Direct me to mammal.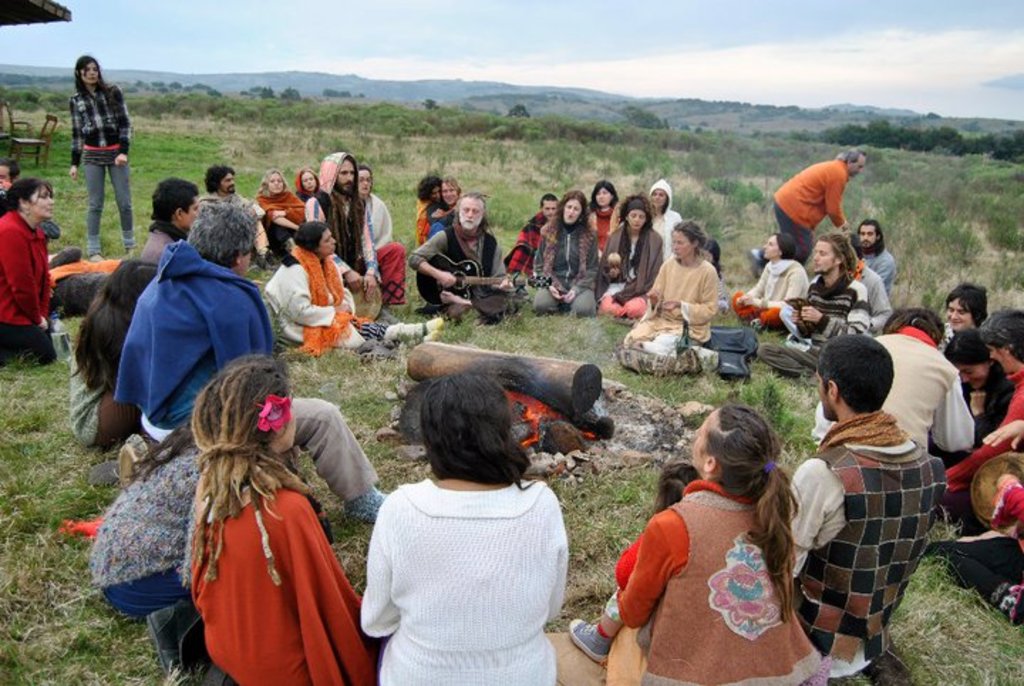
Direction: x1=408 y1=192 x2=515 y2=324.
